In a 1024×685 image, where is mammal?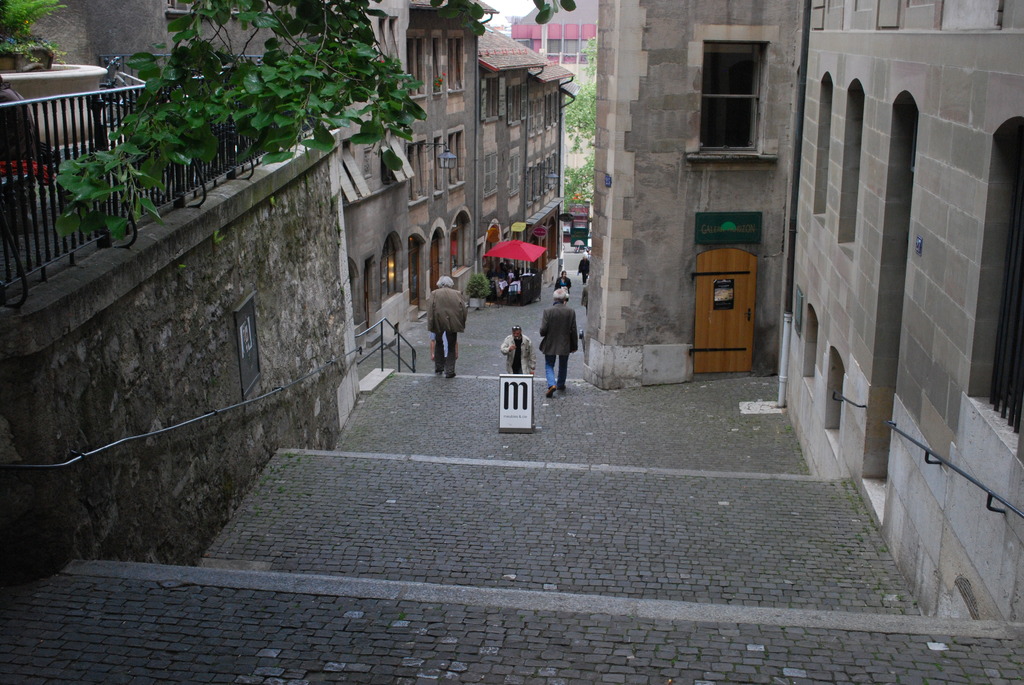
<box>500,324,538,376</box>.
